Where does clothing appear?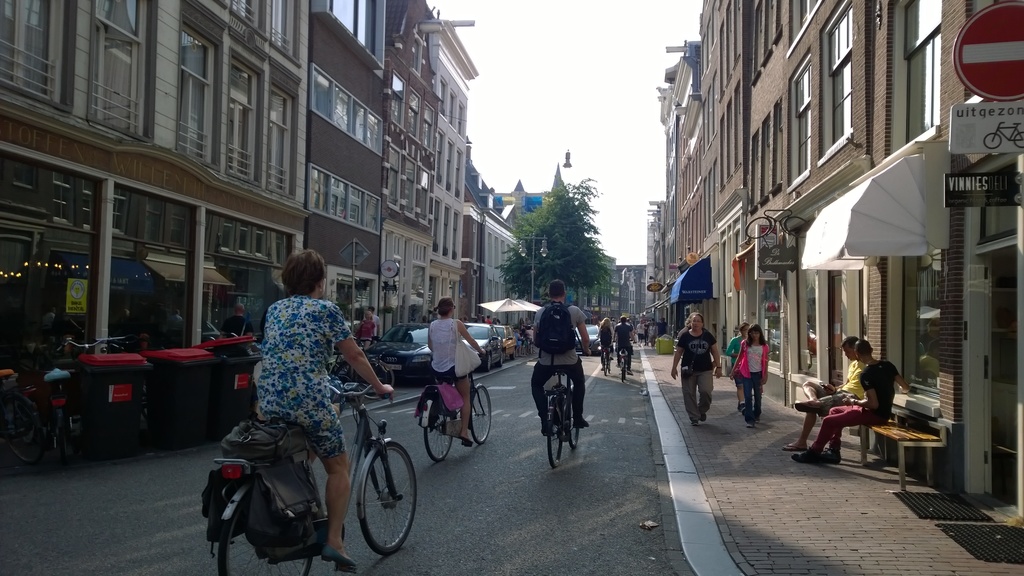
Appears at 616 326 634 355.
